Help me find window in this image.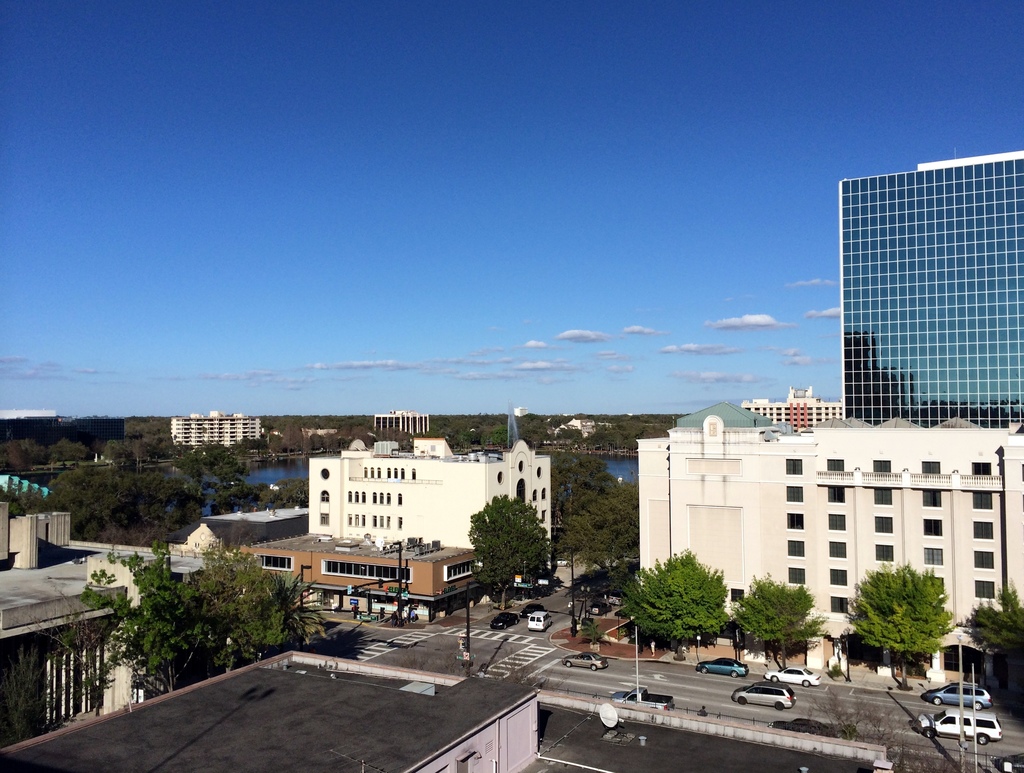
Found it: (x1=390, y1=469, x2=401, y2=484).
